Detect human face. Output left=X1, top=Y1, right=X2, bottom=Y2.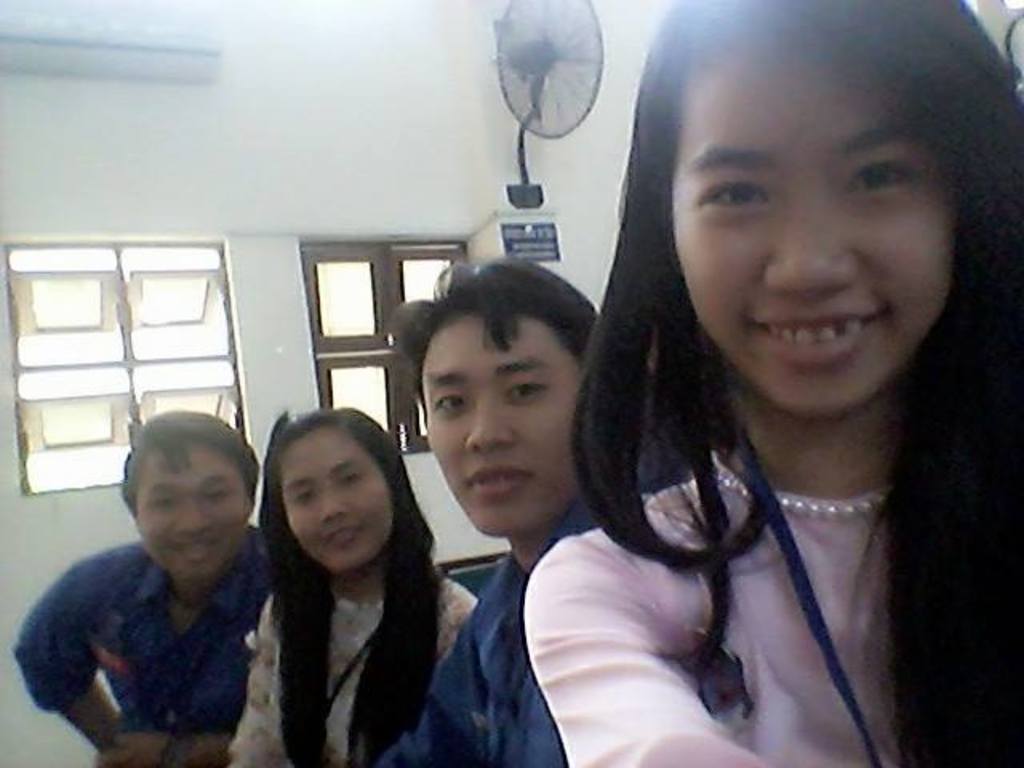
left=275, top=427, right=389, bottom=573.
